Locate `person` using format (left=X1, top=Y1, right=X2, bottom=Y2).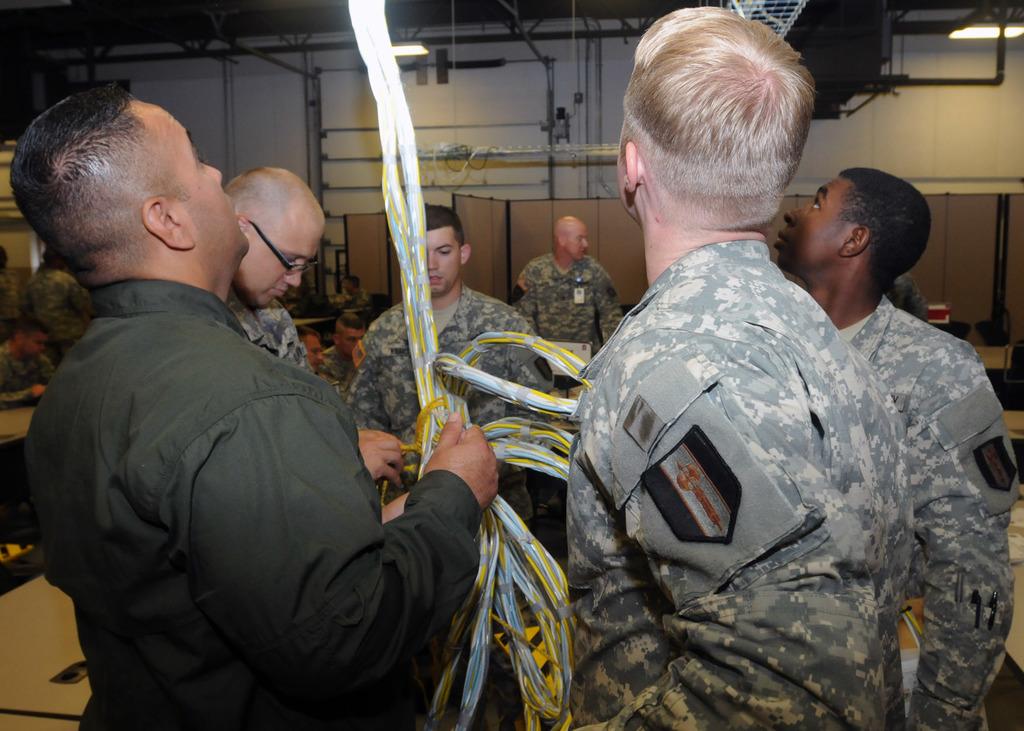
(left=310, top=307, right=378, bottom=397).
